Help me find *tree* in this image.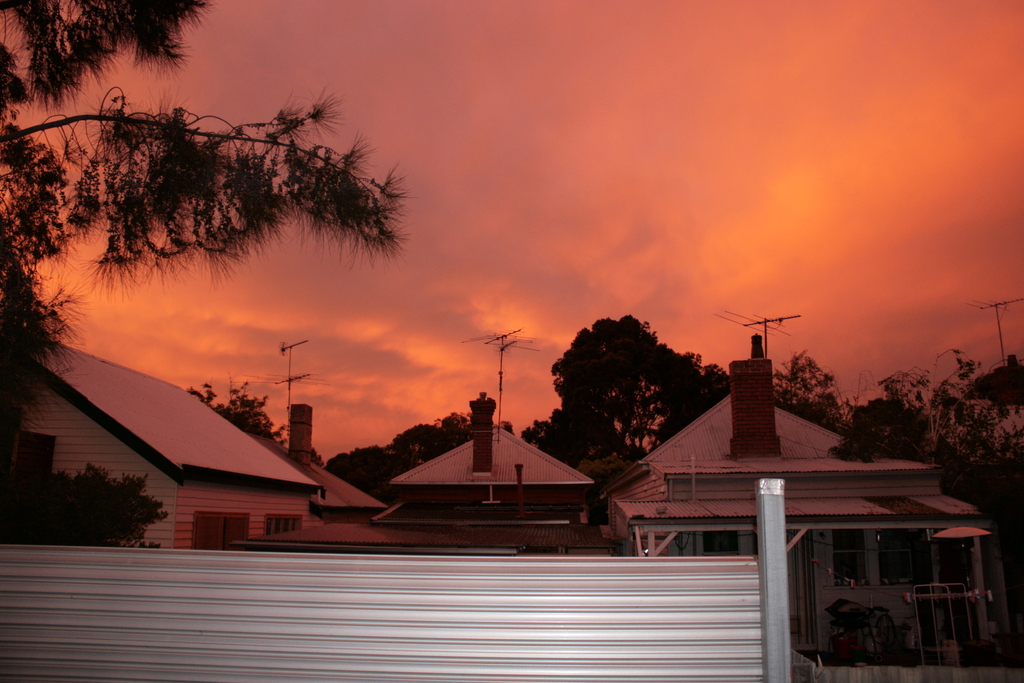
Found it: (left=186, top=384, right=289, bottom=468).
